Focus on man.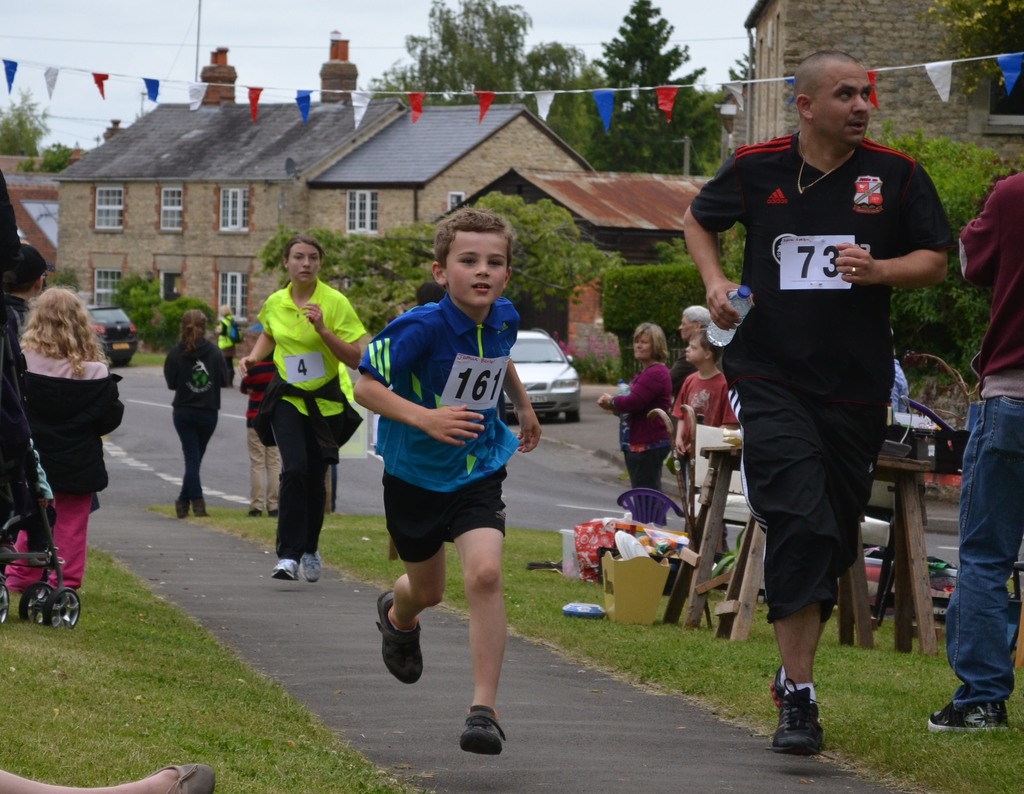
Focused at bbox=[925, 166, 1023, 733].
